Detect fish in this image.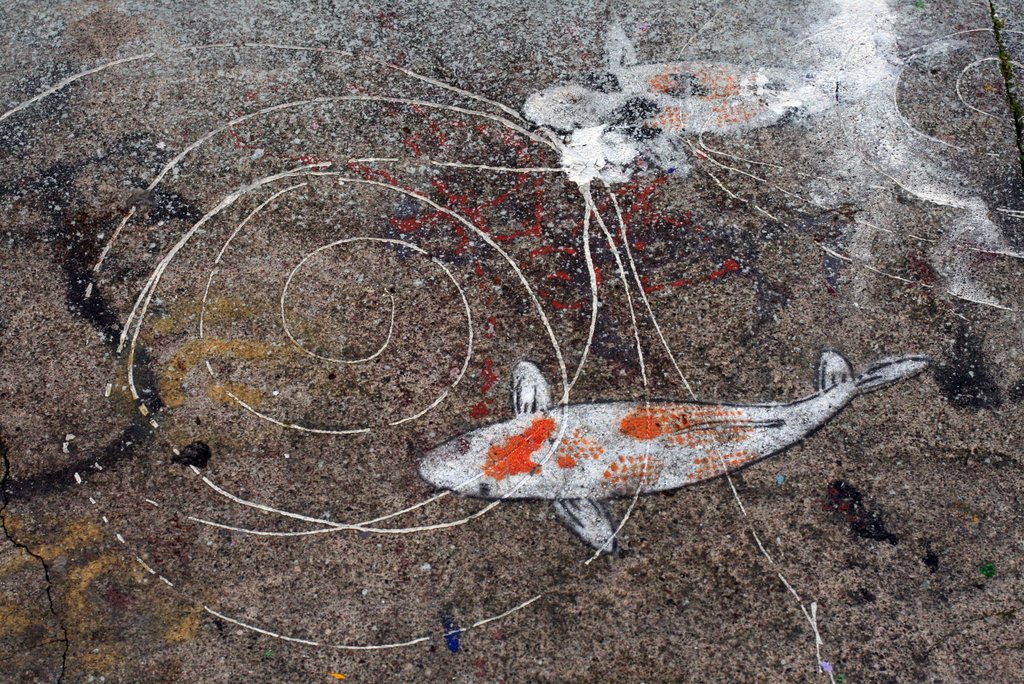
Detection: BBox(421, 343, 892, 534).
